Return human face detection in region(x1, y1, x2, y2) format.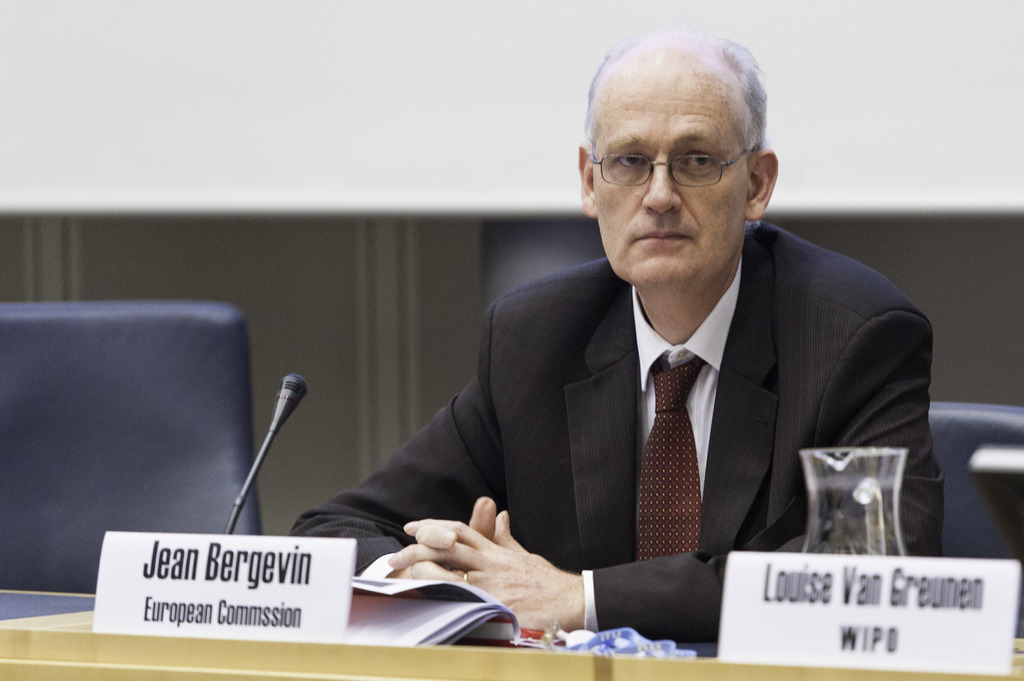
region(593, 65, 746, 286).
